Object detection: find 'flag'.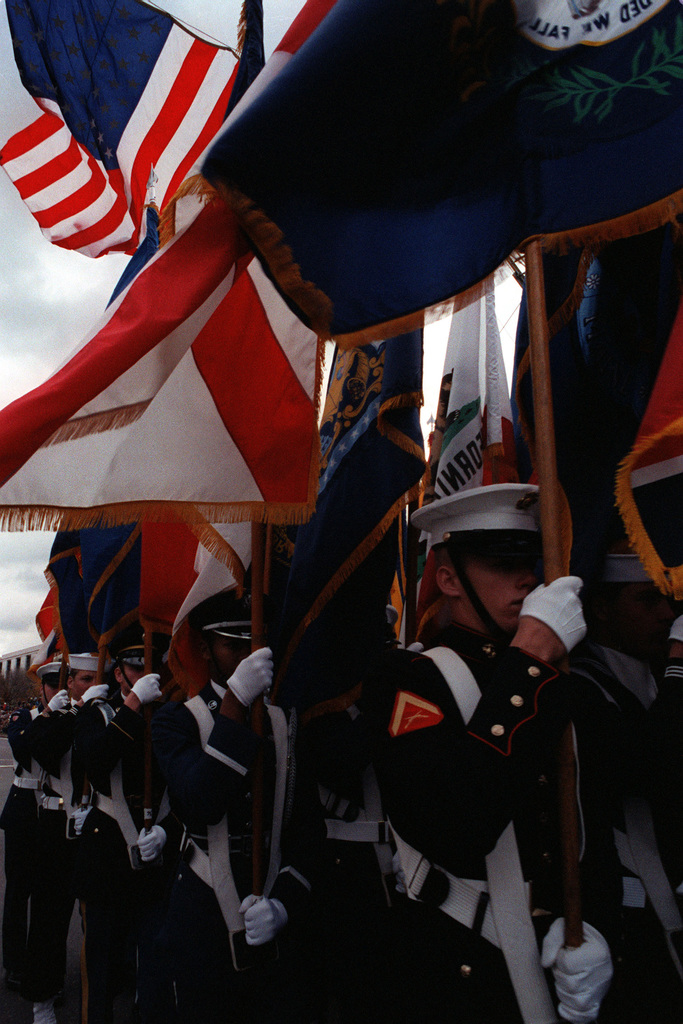
bbox(24, 18, 262, 284).
